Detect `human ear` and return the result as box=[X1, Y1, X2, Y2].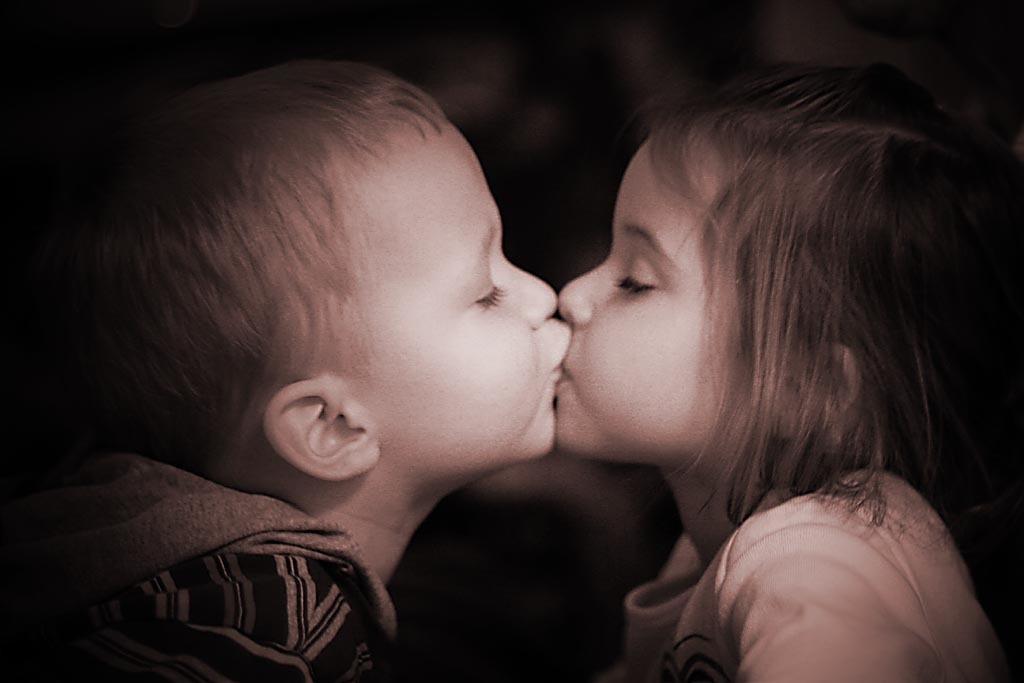
box=[760, 337, 865, 438].
